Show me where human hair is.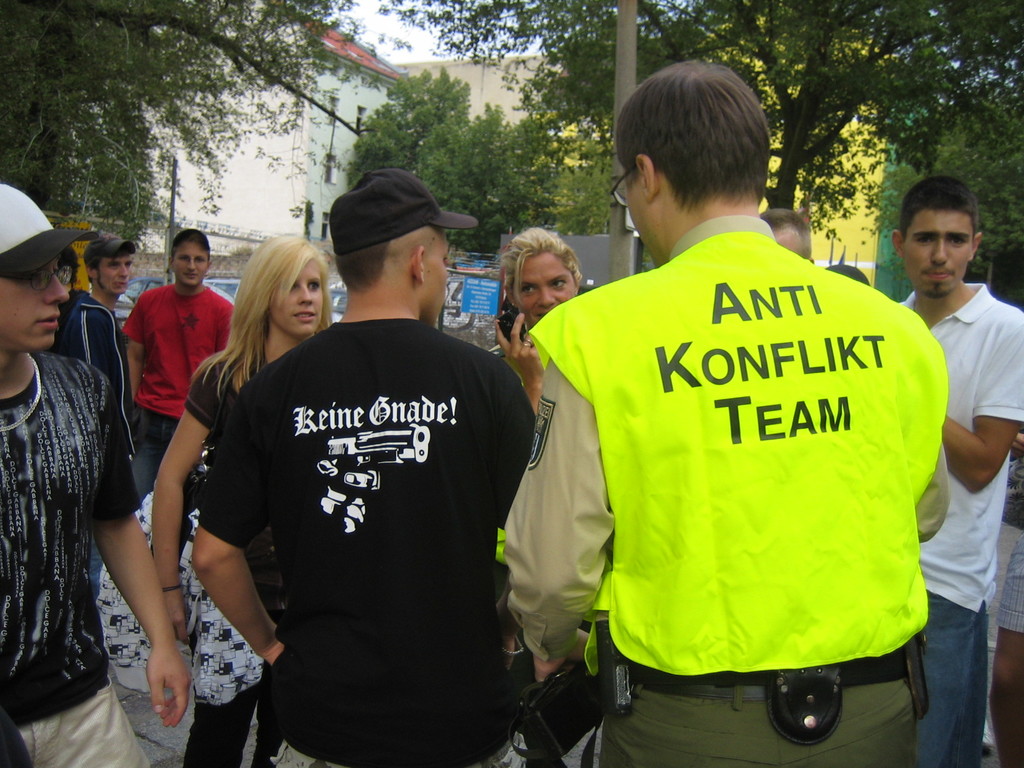
human hair is at bbox=[332, 236, 391, 291].
